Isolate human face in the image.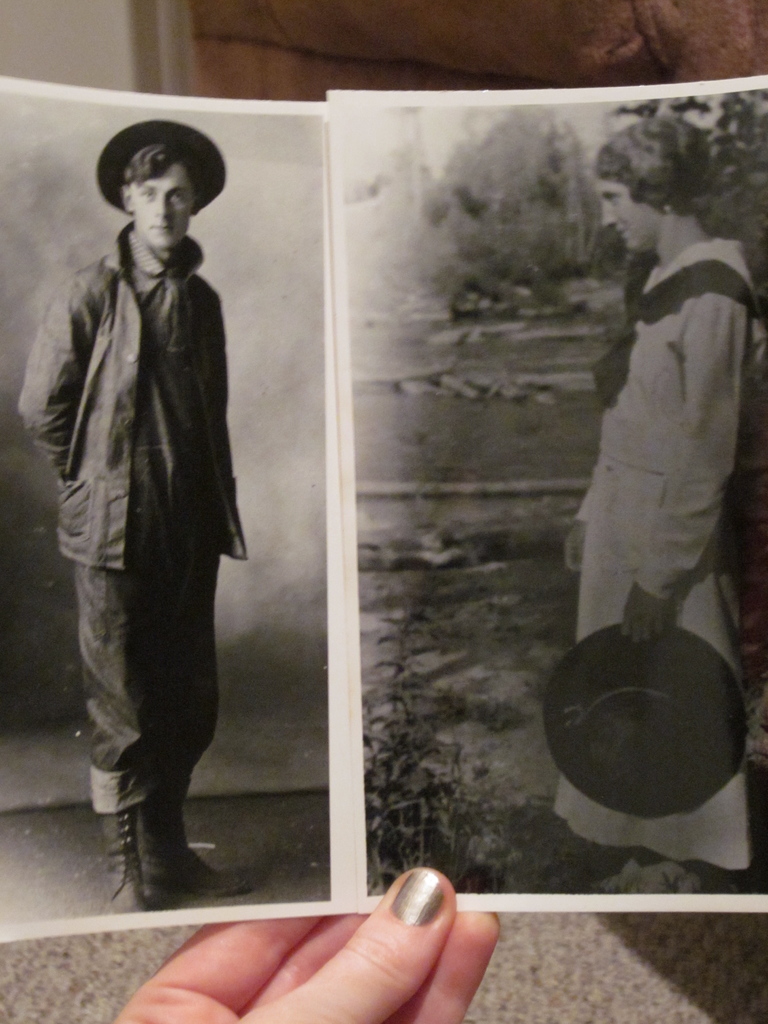
Isolated region: rect(595, 173, 644, 253).
